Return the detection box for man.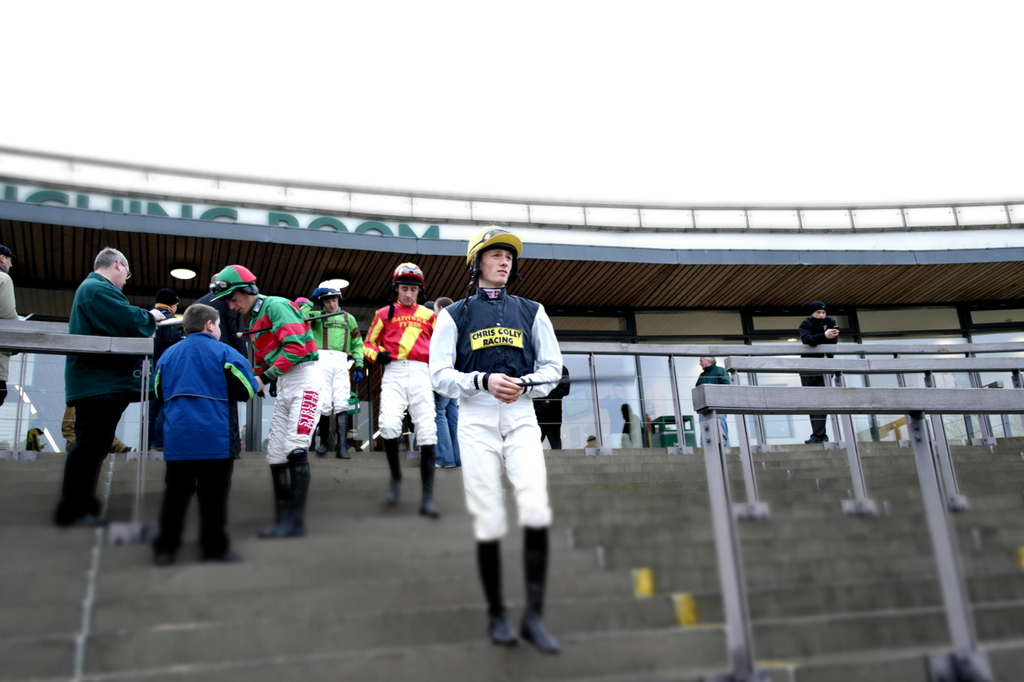
x1=421, y1=217, x2=576, y2=658.
